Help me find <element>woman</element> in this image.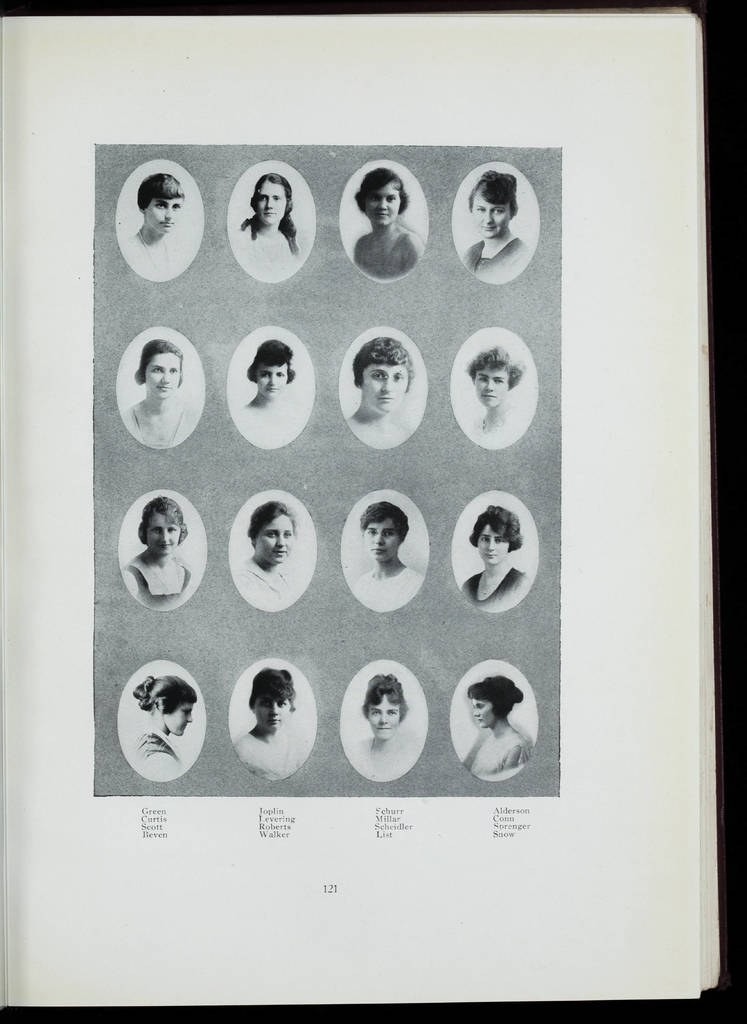
Found it: [left=463, top=340, right=521, bottom=442].
